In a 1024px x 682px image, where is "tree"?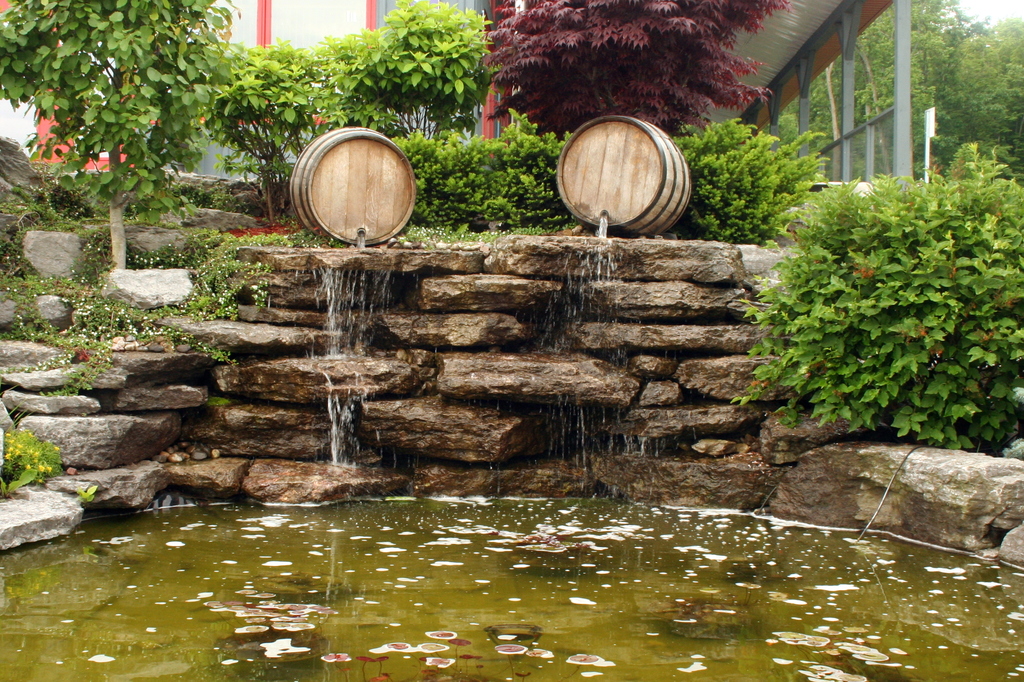
(456,0,790,178).
